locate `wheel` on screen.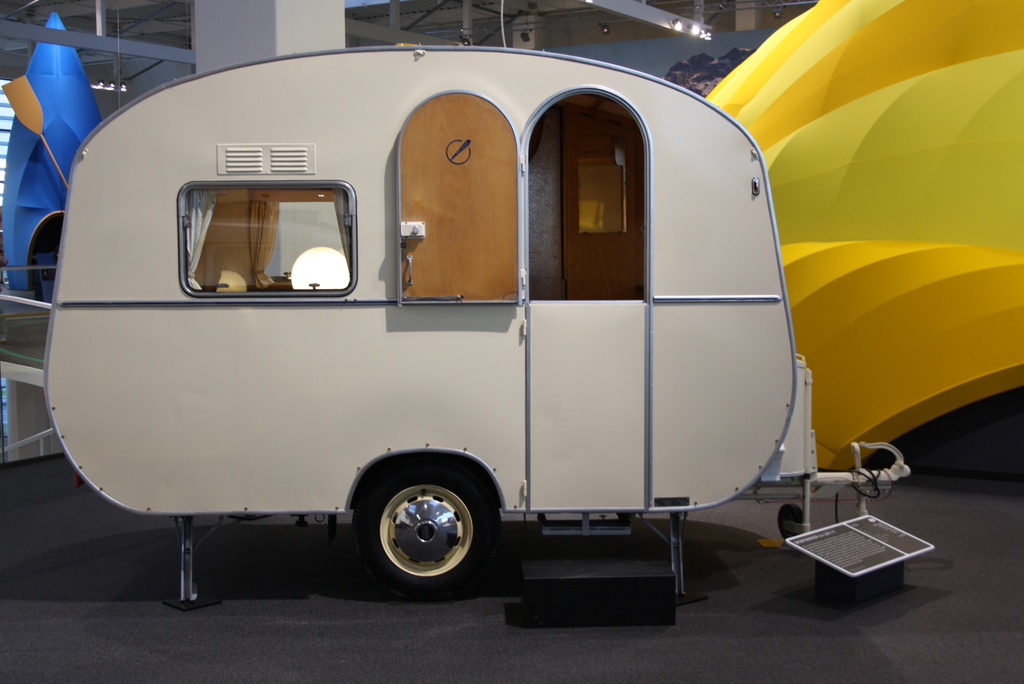
On screen at crop(779, 505, 805, 546).
